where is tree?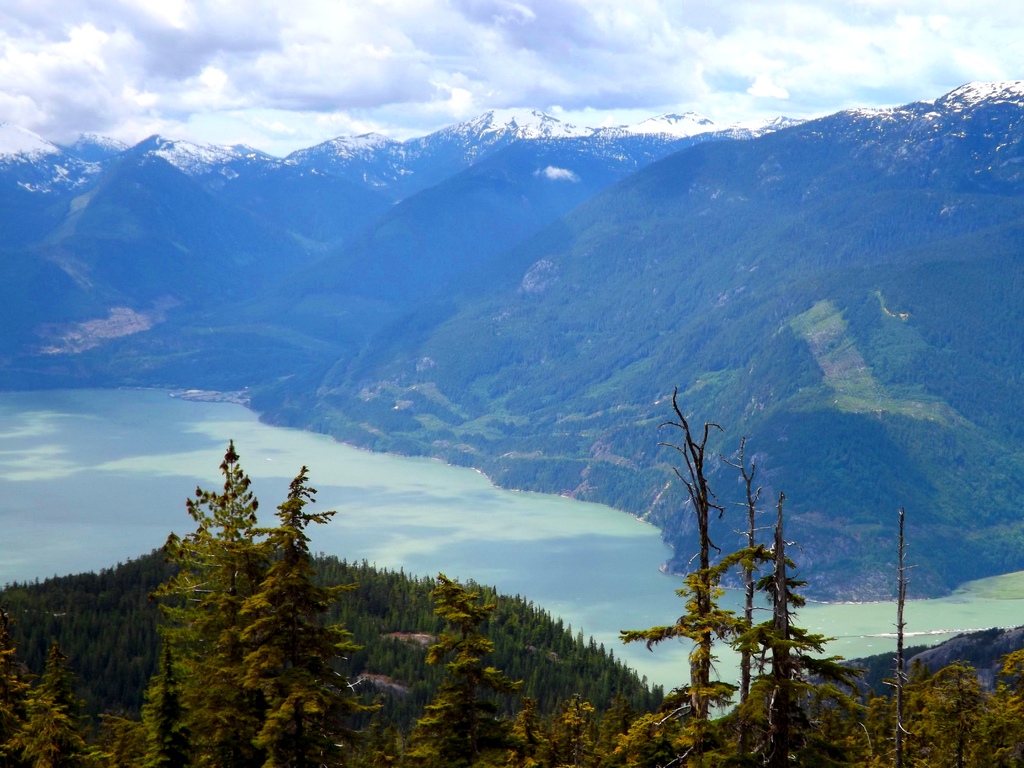
x1=237, y1=465, x2=383, y2=767.
